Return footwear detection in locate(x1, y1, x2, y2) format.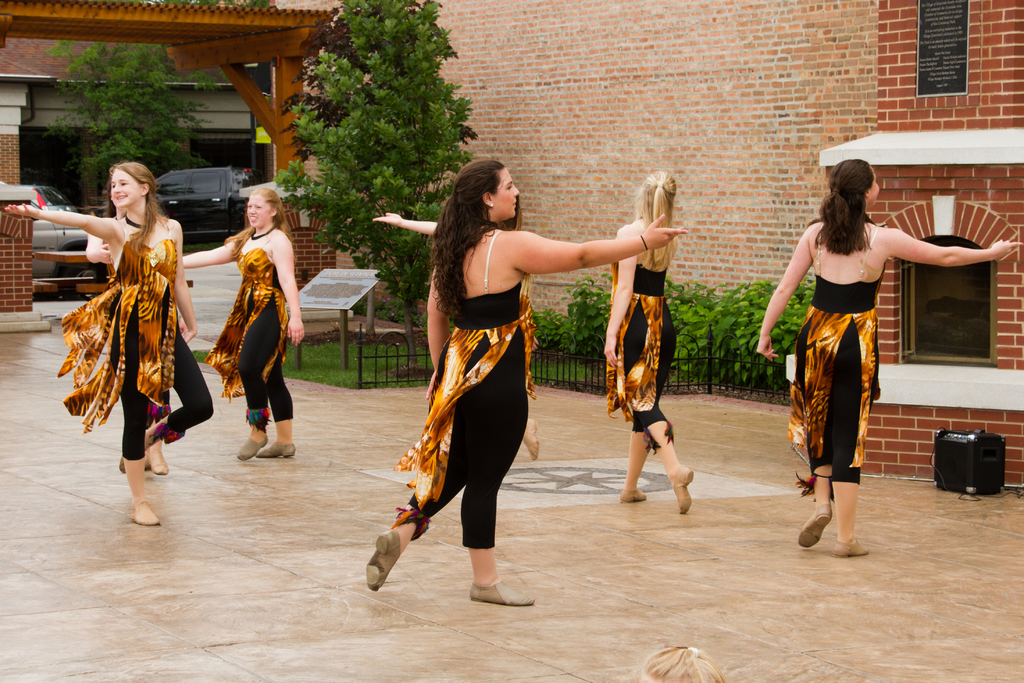
locate(799, 506, 834, 550).
